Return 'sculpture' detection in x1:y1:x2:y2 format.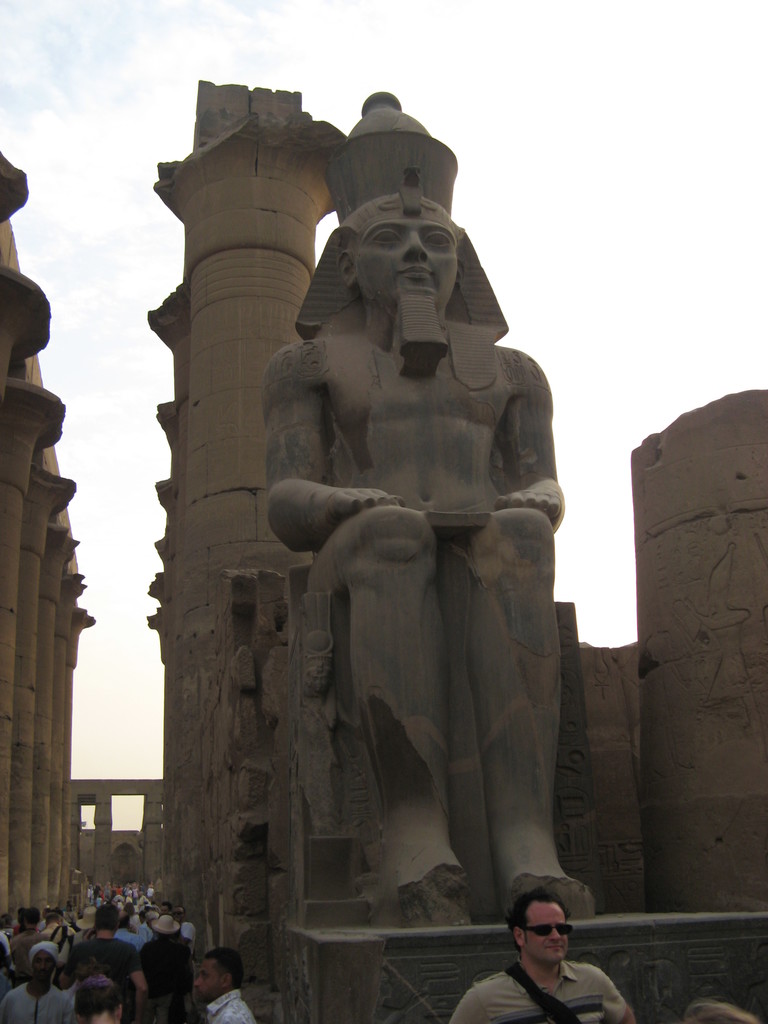
243:99:600:973.
